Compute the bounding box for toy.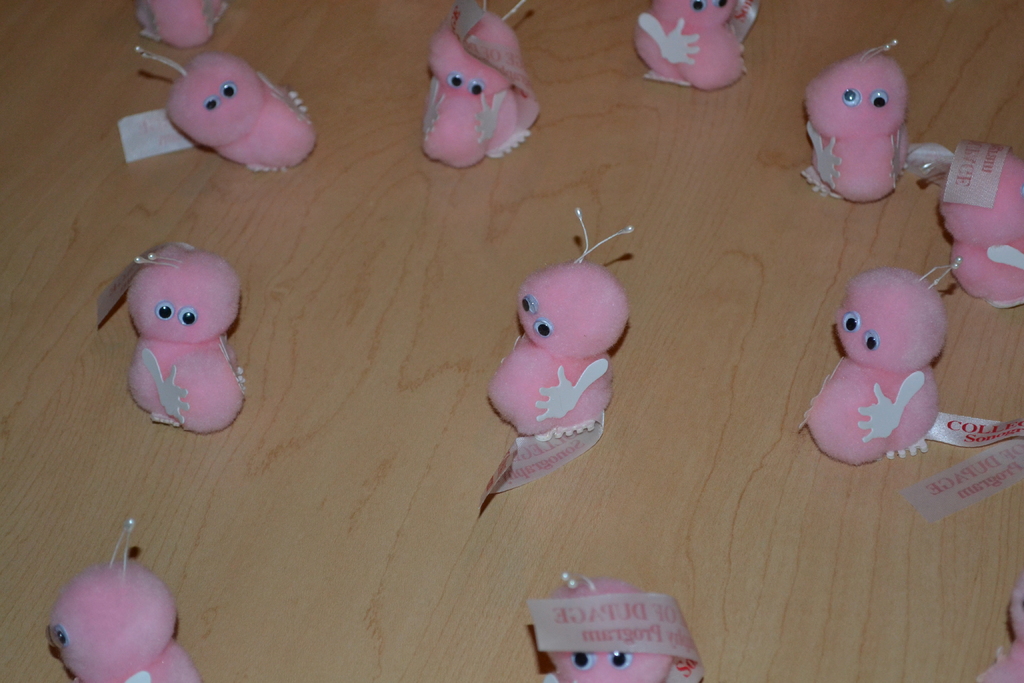
<region>416, 0, 548, 179</region>.
